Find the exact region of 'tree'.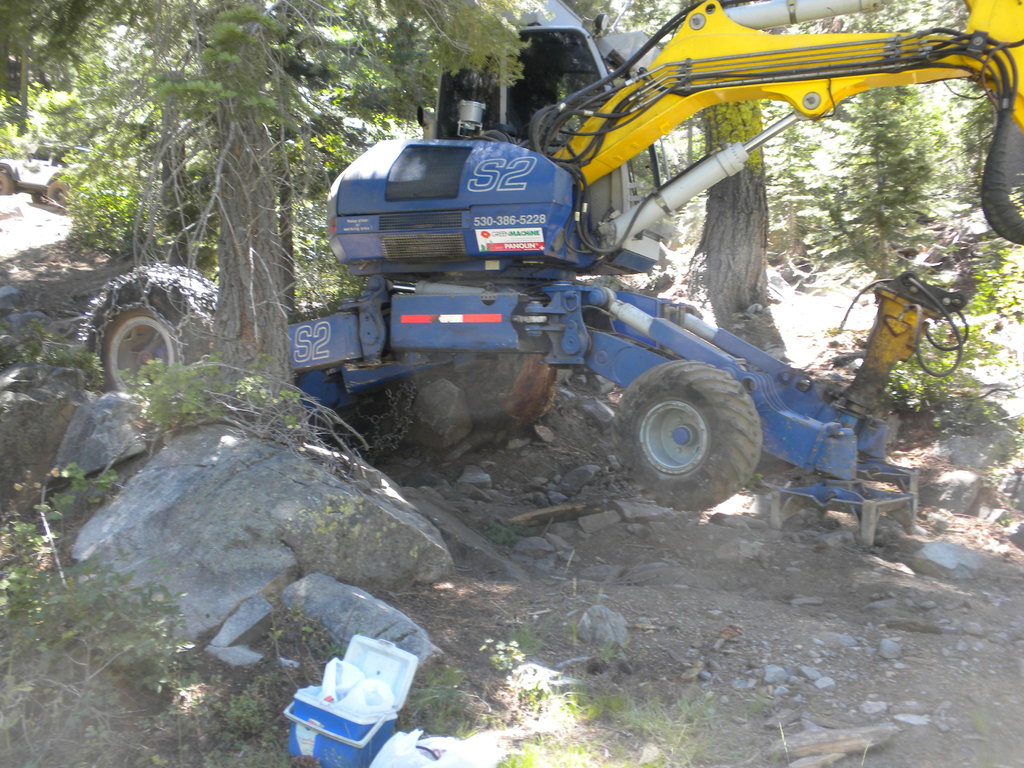
Exact region: left=664, top=0, right=775, bottom=316.
